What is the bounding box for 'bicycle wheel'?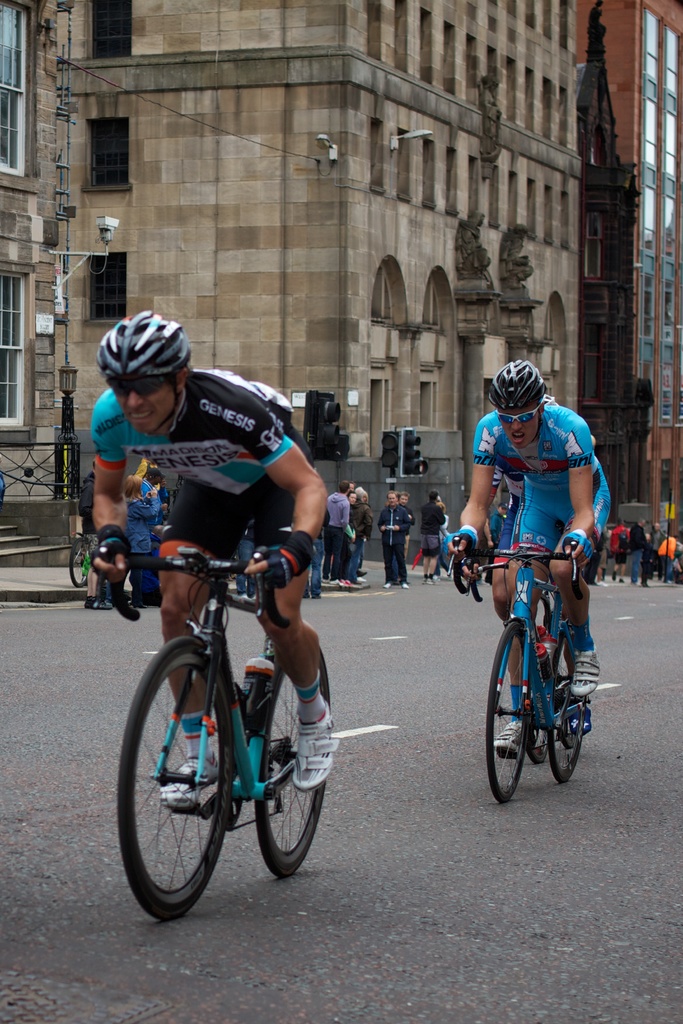
left=69, top=534, right=91, bottom=588.
